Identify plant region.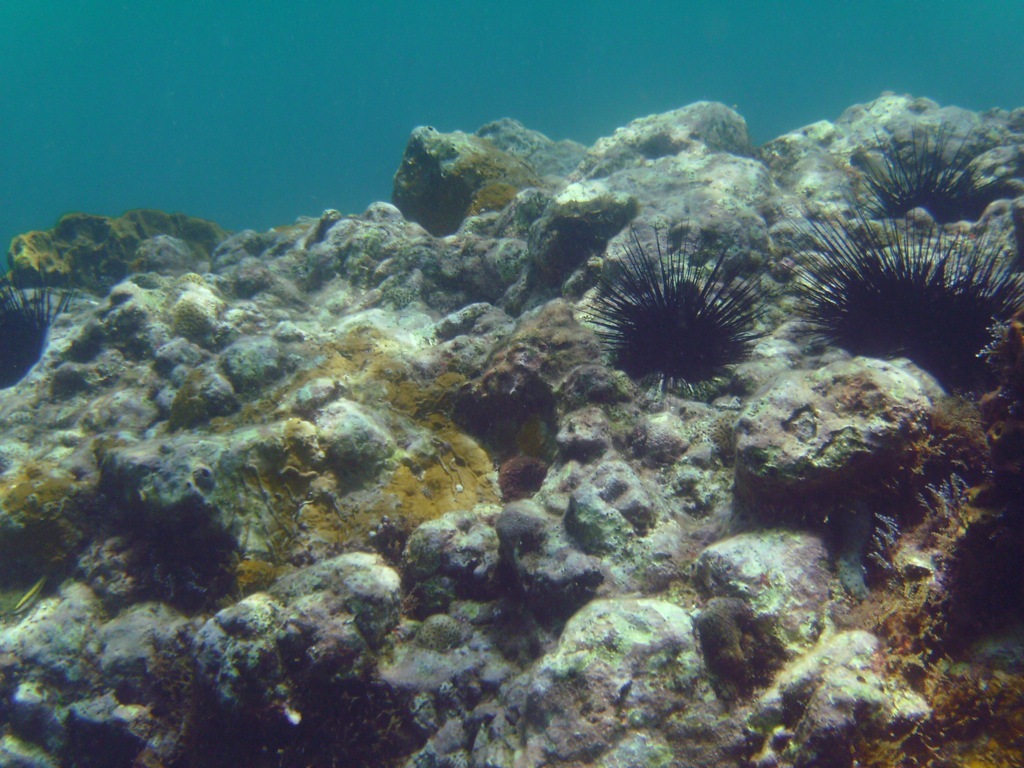
Region: (x1=862, y1=121, x2=1008, y2=216).
